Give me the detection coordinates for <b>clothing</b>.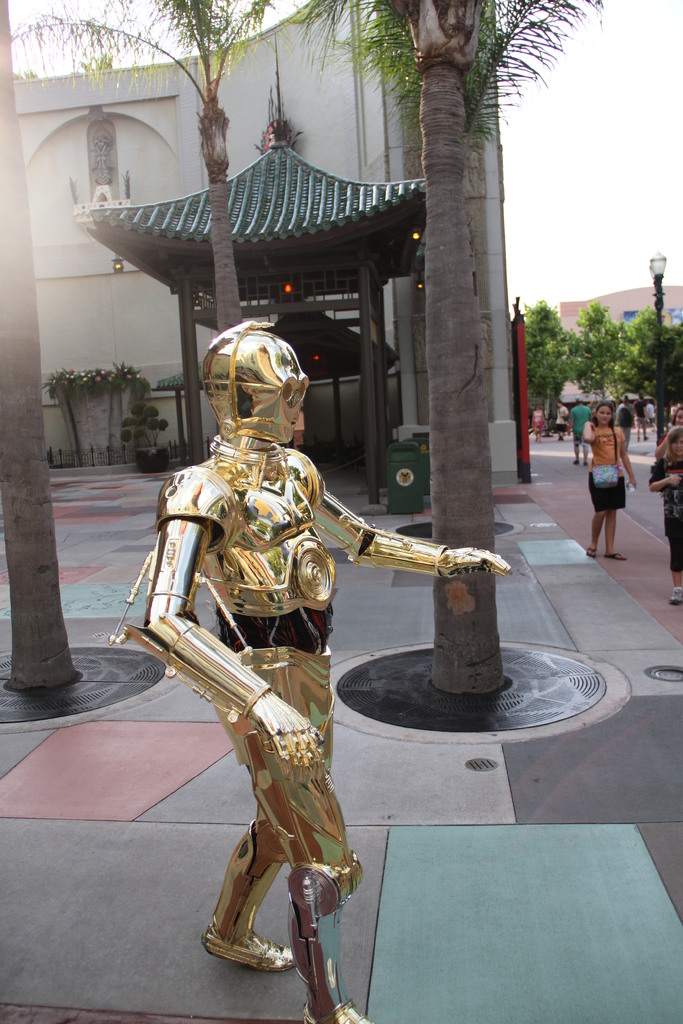
l=532, t=405, r=546, b=433.
